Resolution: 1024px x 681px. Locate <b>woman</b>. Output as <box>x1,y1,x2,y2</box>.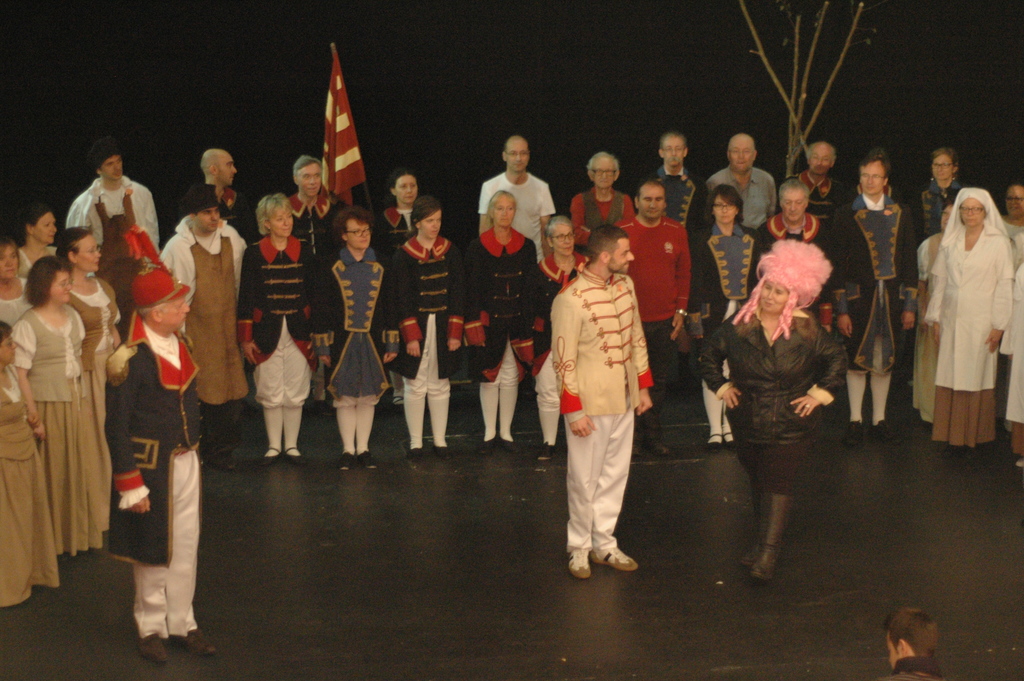
<box>281,154,346,238</box>.
